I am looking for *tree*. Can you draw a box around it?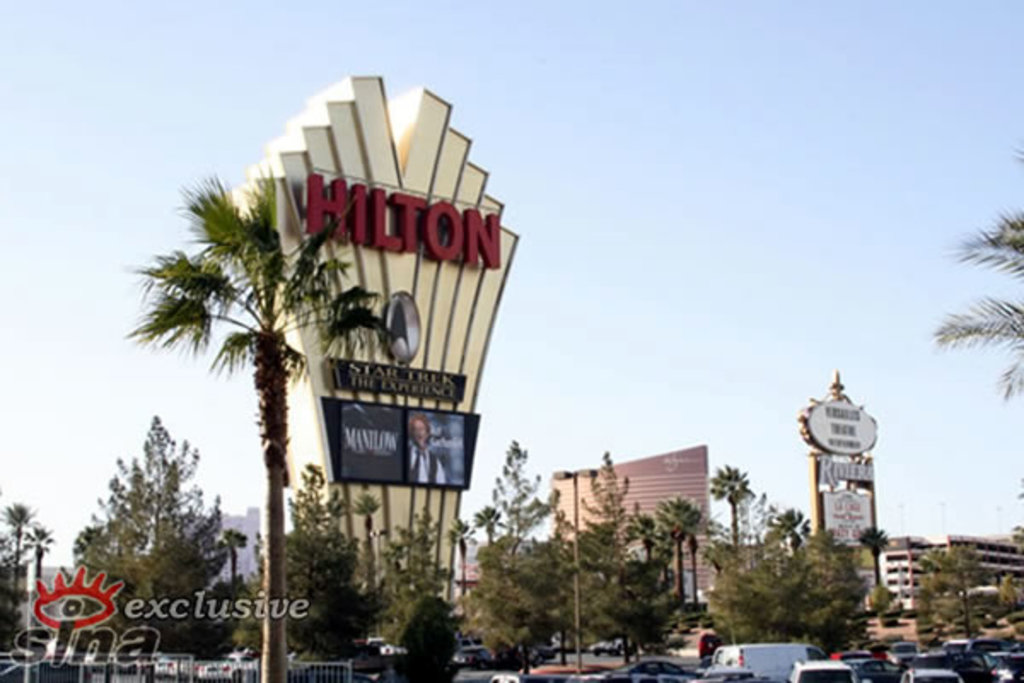
Sure, the bounding box is (x1=464, y1=446, x2=568, y2=681).
